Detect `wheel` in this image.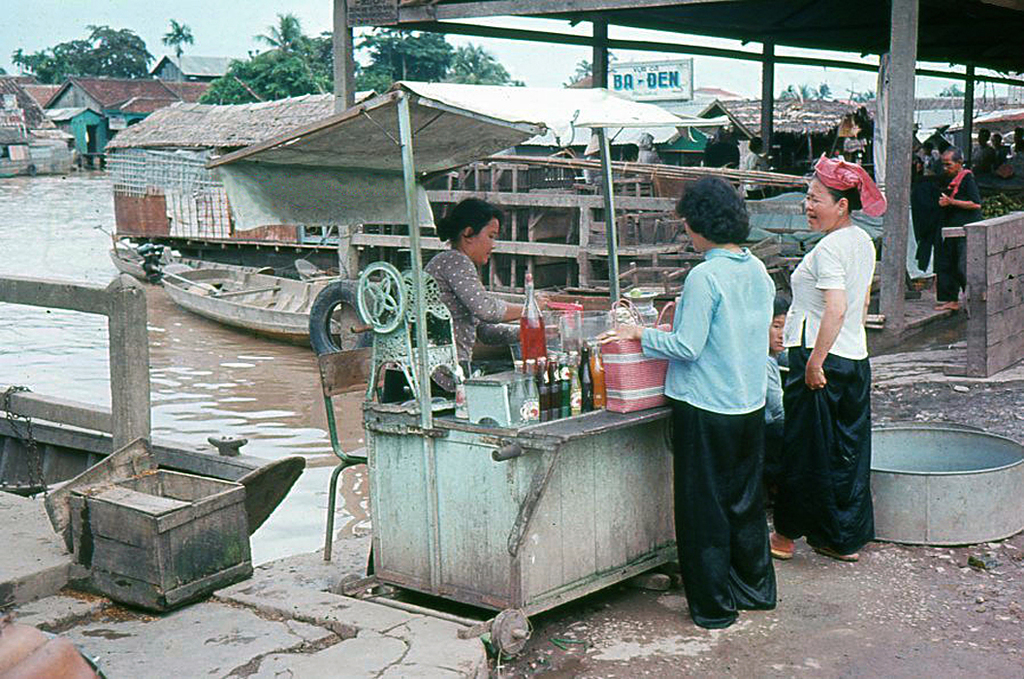
Detection: (492,608,532,652).
